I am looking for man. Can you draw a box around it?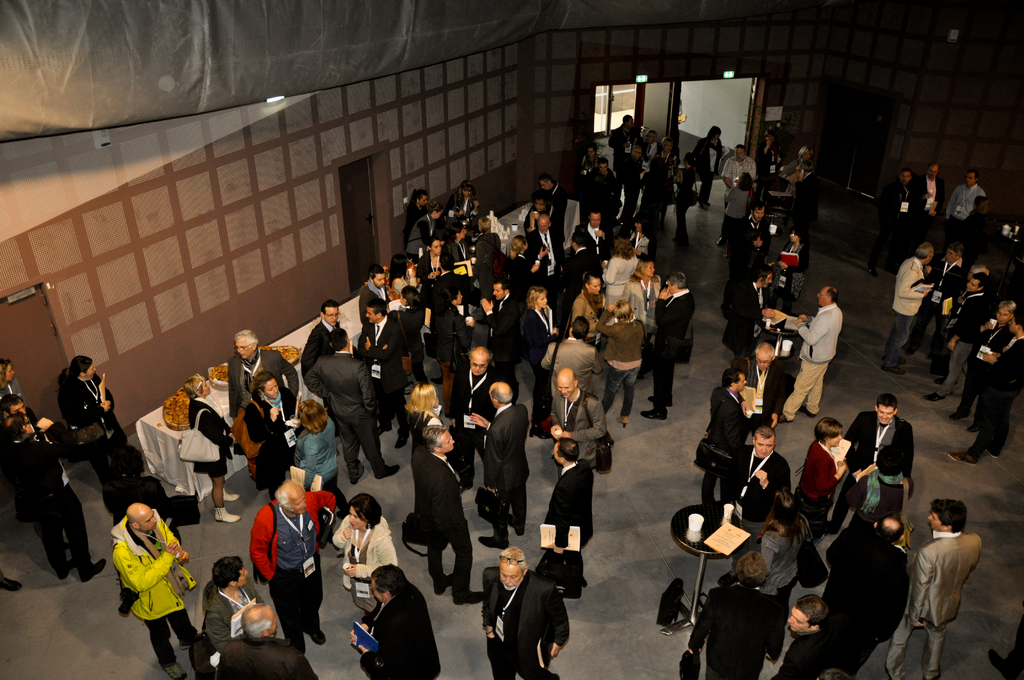
Sure, the bounding box is BBox(483, 549, 570, 679).
